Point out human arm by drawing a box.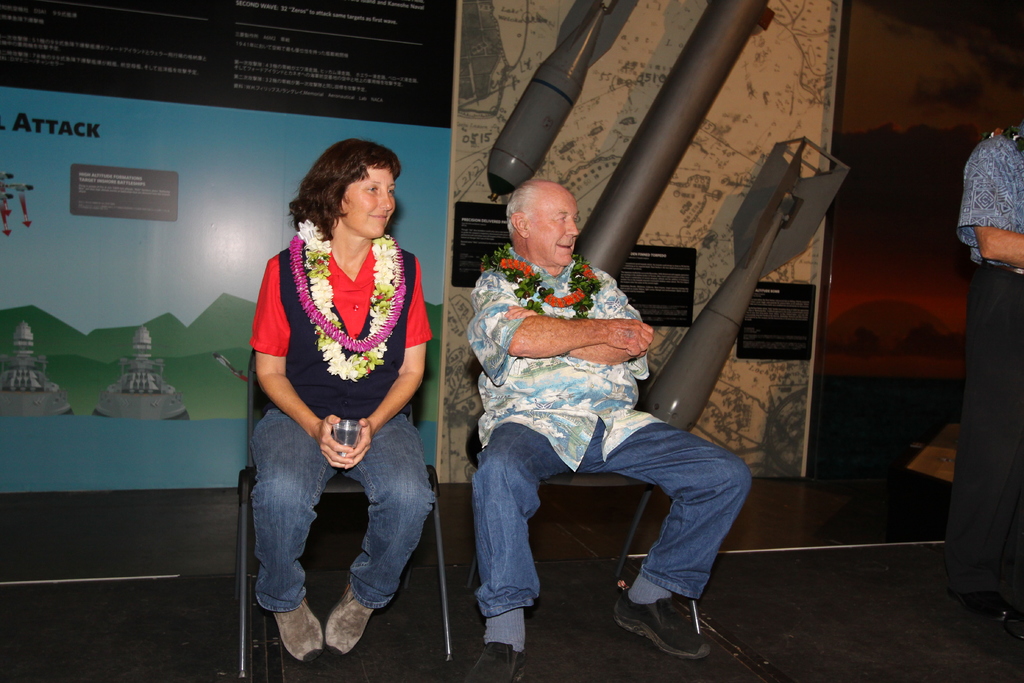
pyautogui.locateOnScreen(468, 267, 655, 362).
